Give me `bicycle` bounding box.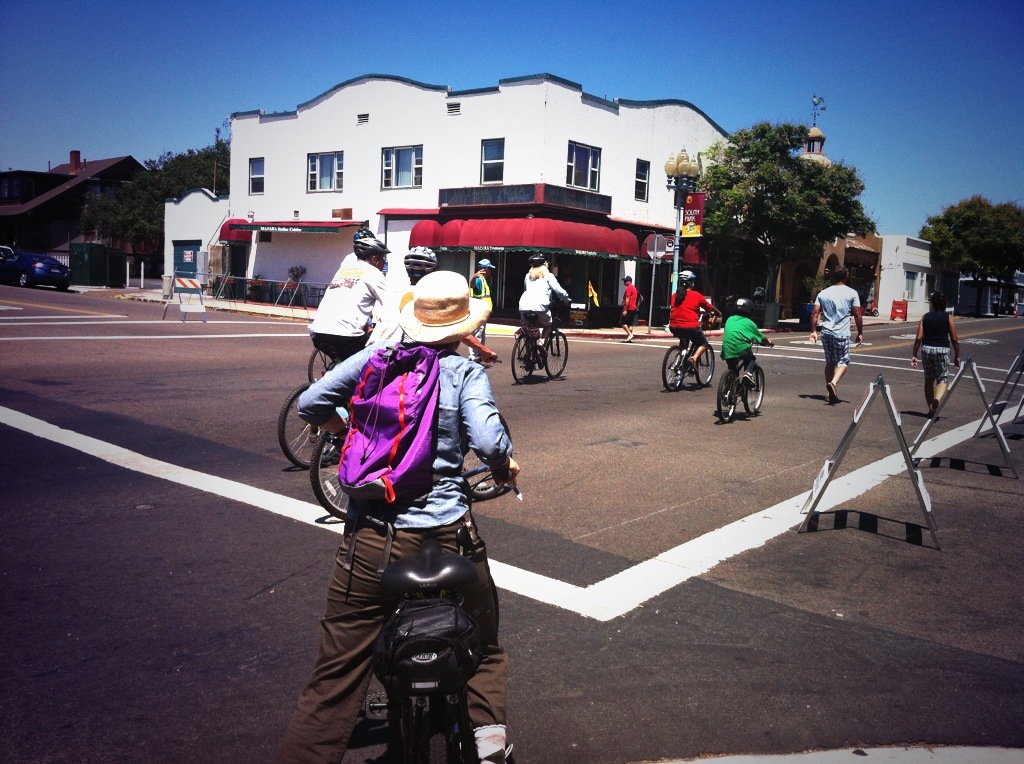
crop(715, 340, 772, 424).
